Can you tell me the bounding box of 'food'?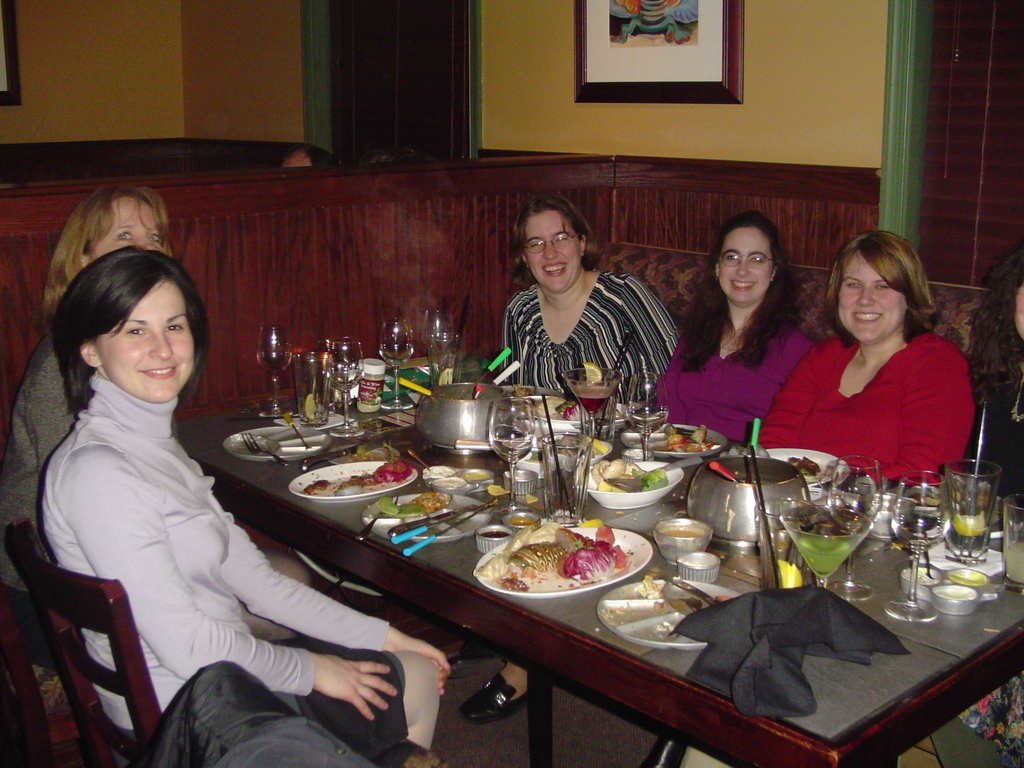
Rect(506, 513, 535, 529).
